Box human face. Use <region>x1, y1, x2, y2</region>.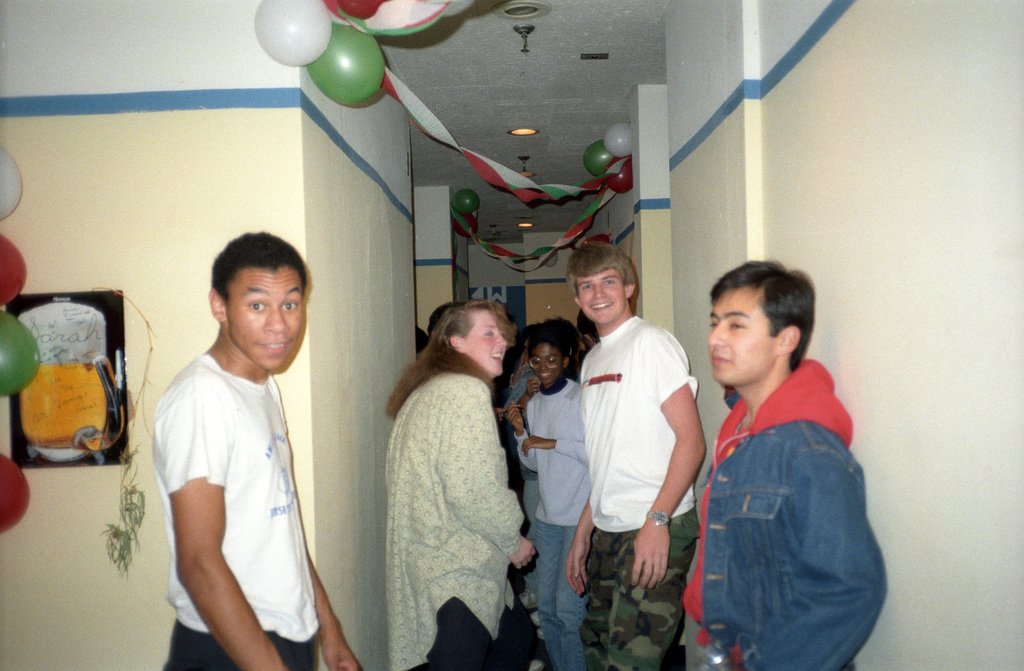
<region>576, 267, 627, 325</region>.
